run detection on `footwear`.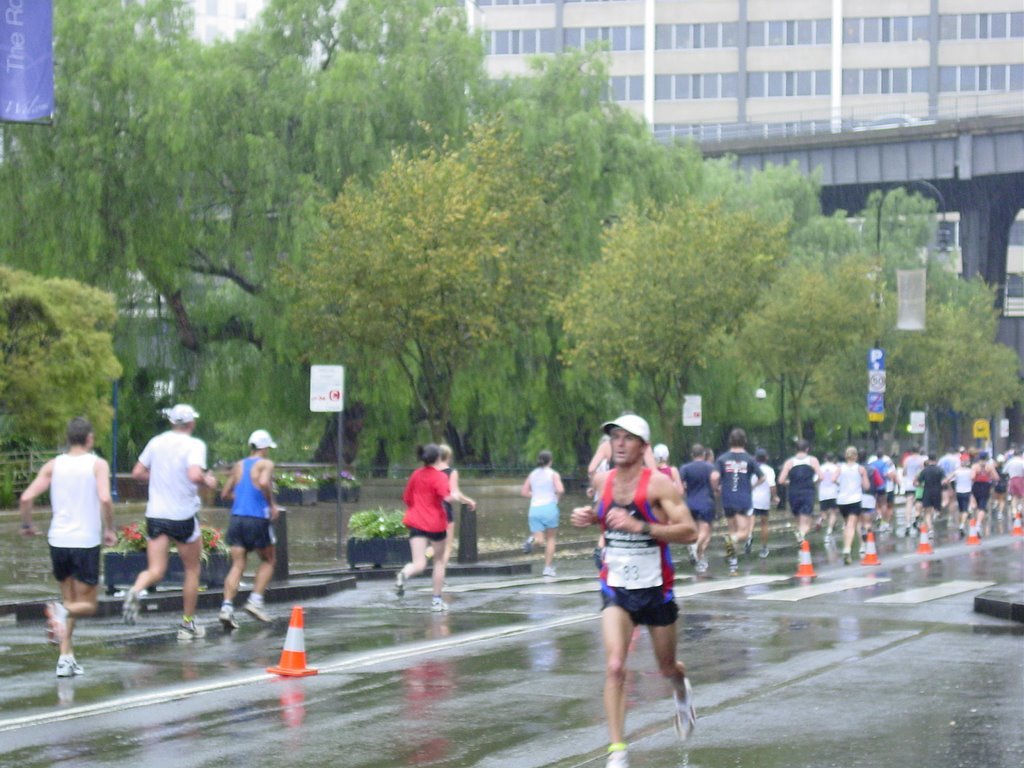
Result: select_region(687, 545, 695, 557).
